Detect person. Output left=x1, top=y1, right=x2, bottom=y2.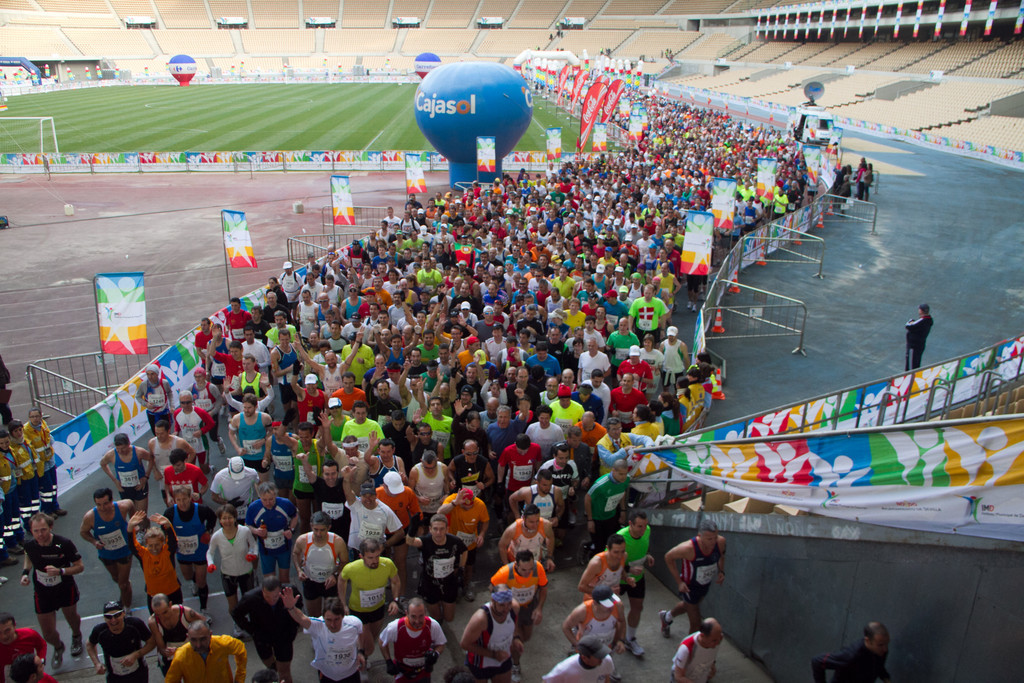
left=399, top=512, right=466, bottom=621.
